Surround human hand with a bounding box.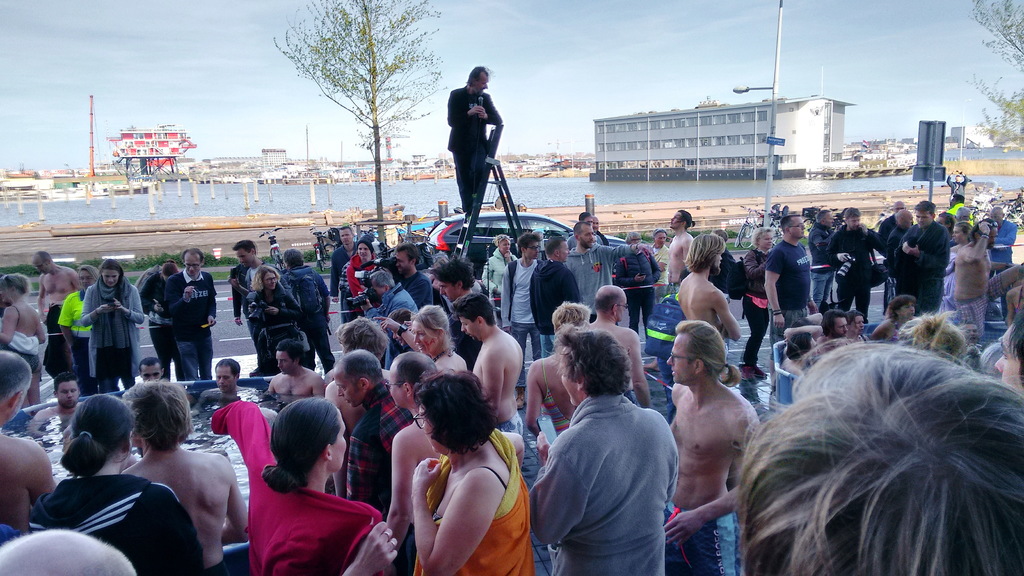
<box>479,109,488,120</box>.
